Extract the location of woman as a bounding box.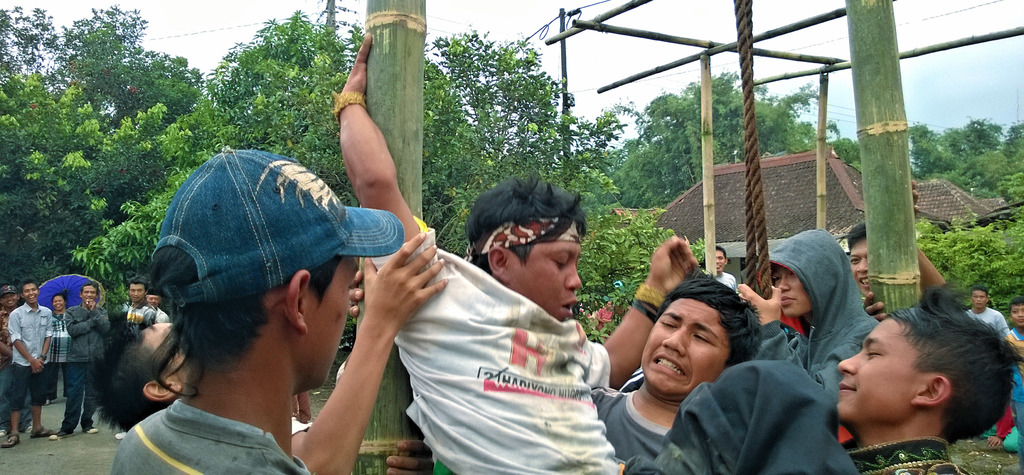
598/301/611/331.
